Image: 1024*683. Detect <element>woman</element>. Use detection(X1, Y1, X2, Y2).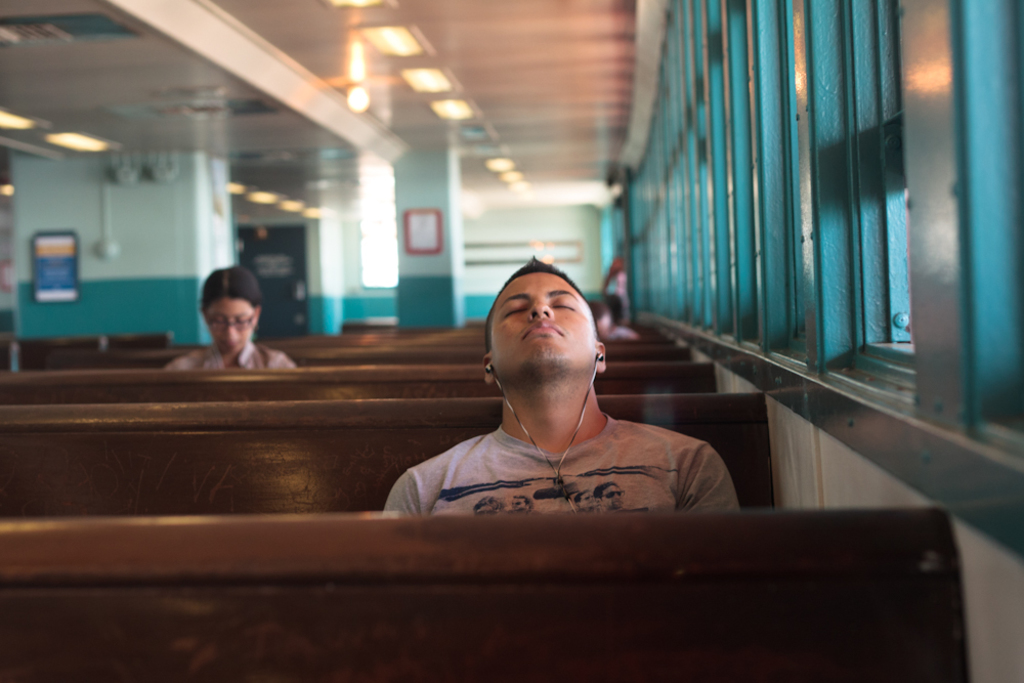
detection(165, 265, 298, 370).
